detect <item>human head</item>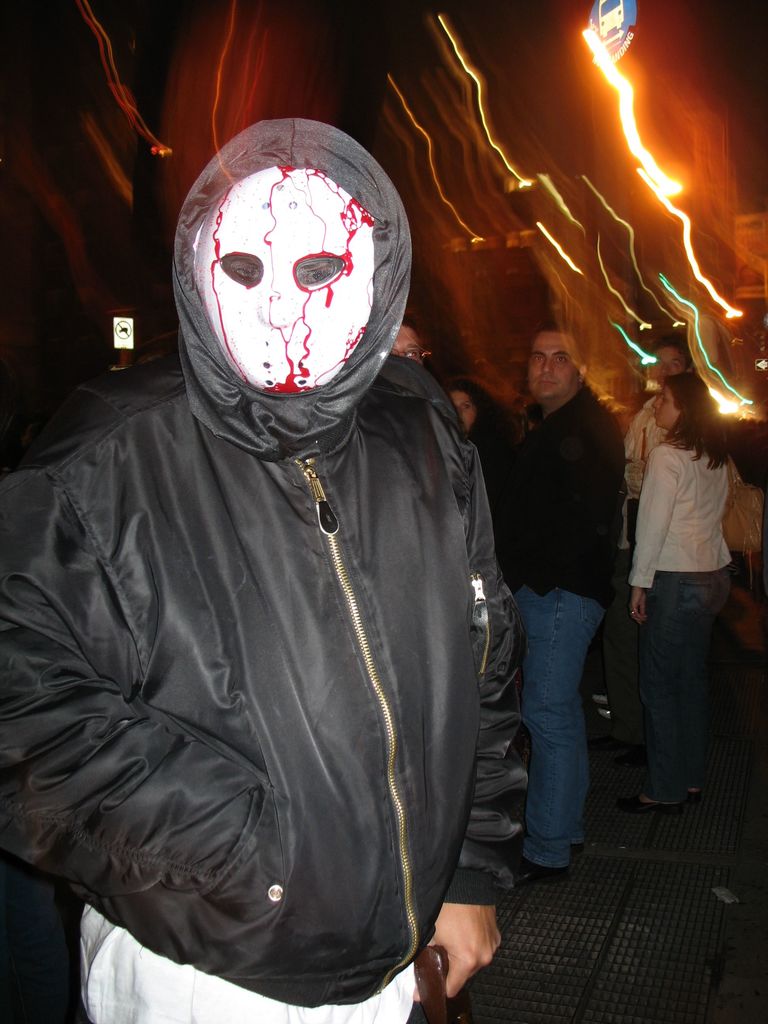
box=[518, 310, 588, 402]
